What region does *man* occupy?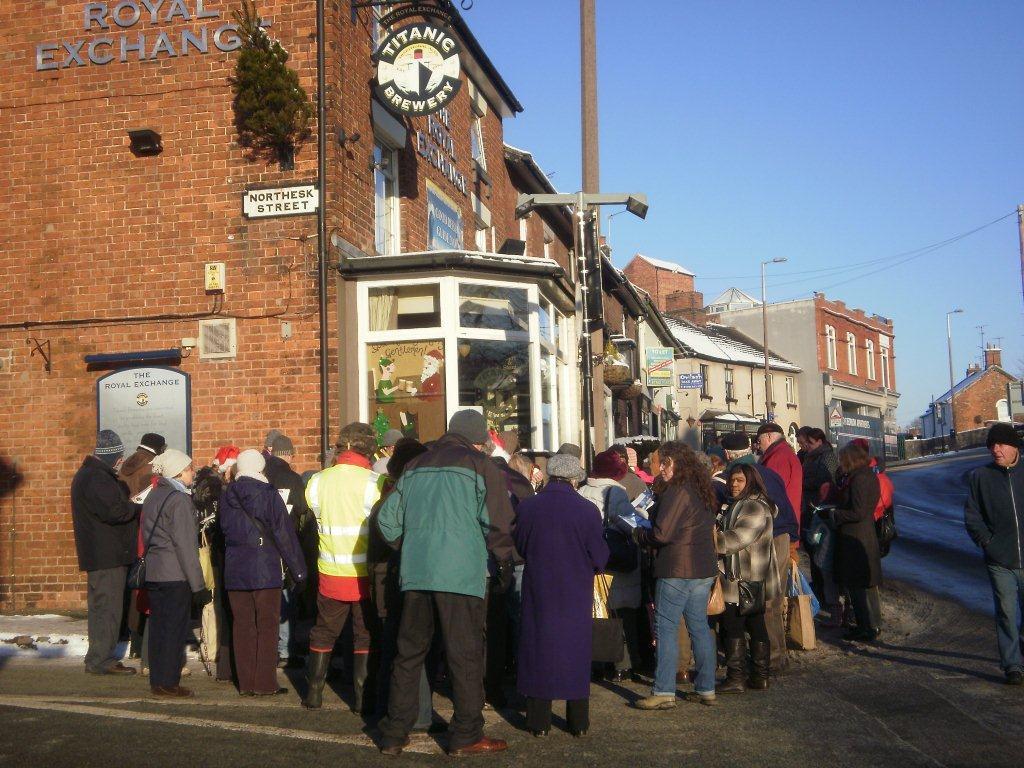
box(368, 393, 504, 750).
